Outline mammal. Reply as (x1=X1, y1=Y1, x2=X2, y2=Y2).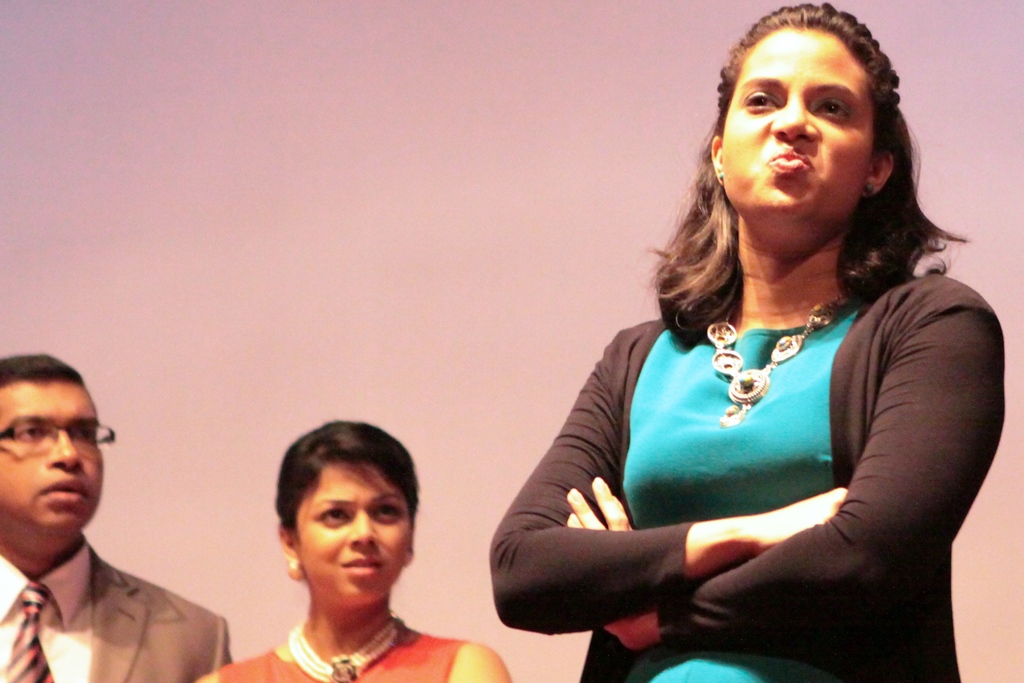
(x1=0, y1=353, x2=237, y2=682).
